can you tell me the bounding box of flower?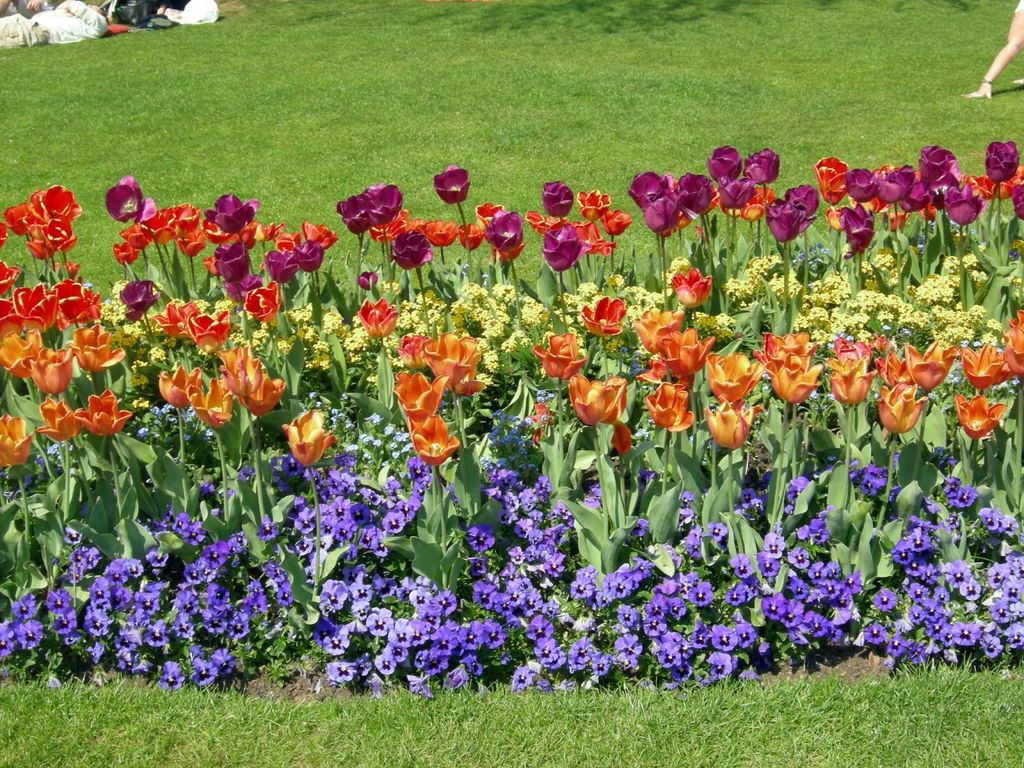
detection(922, 141, 959, 193).
